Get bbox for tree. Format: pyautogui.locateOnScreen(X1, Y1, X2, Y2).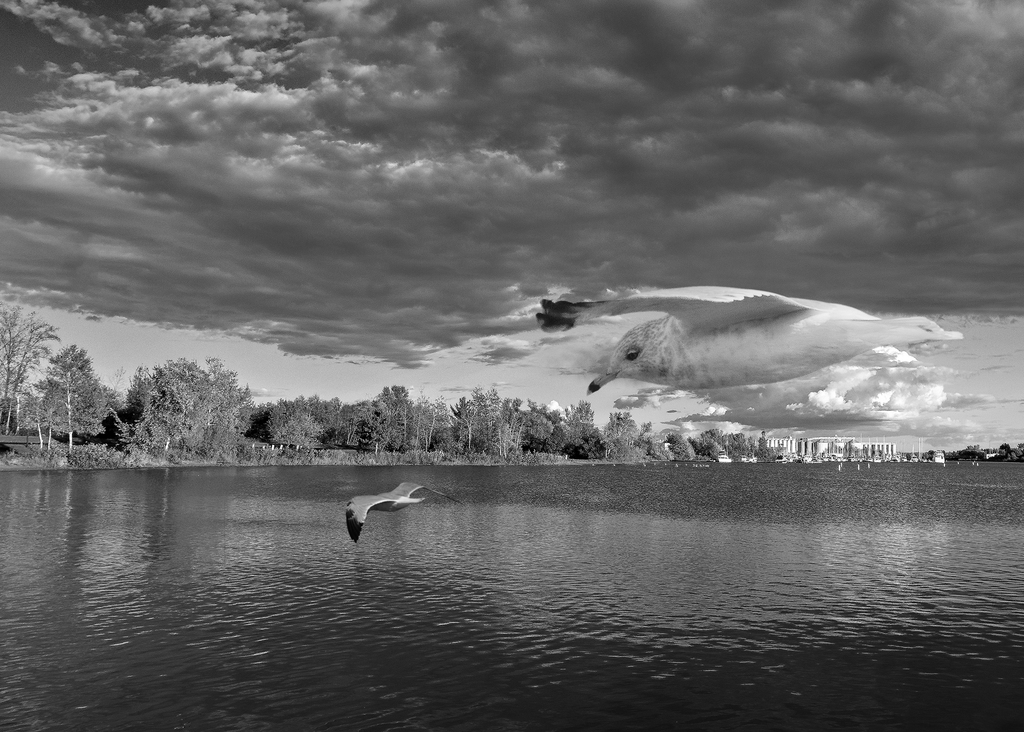
pyautogui.locateOnScreen(36, 379, 63, 438).
